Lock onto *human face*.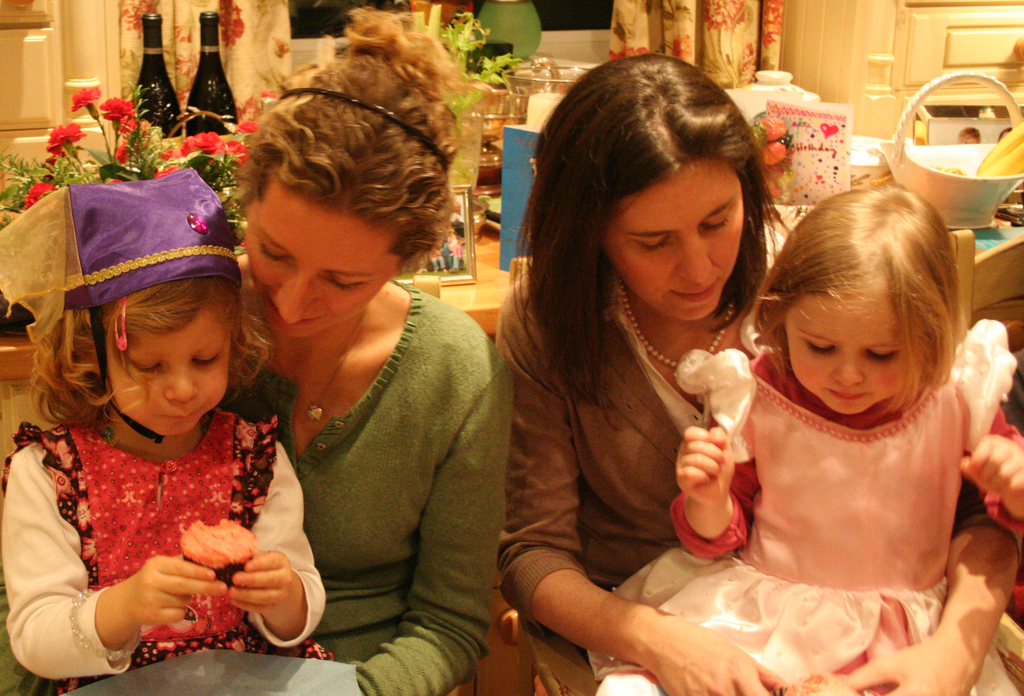
Locked: x1=783 y1=294 x2=913 y2=414.
